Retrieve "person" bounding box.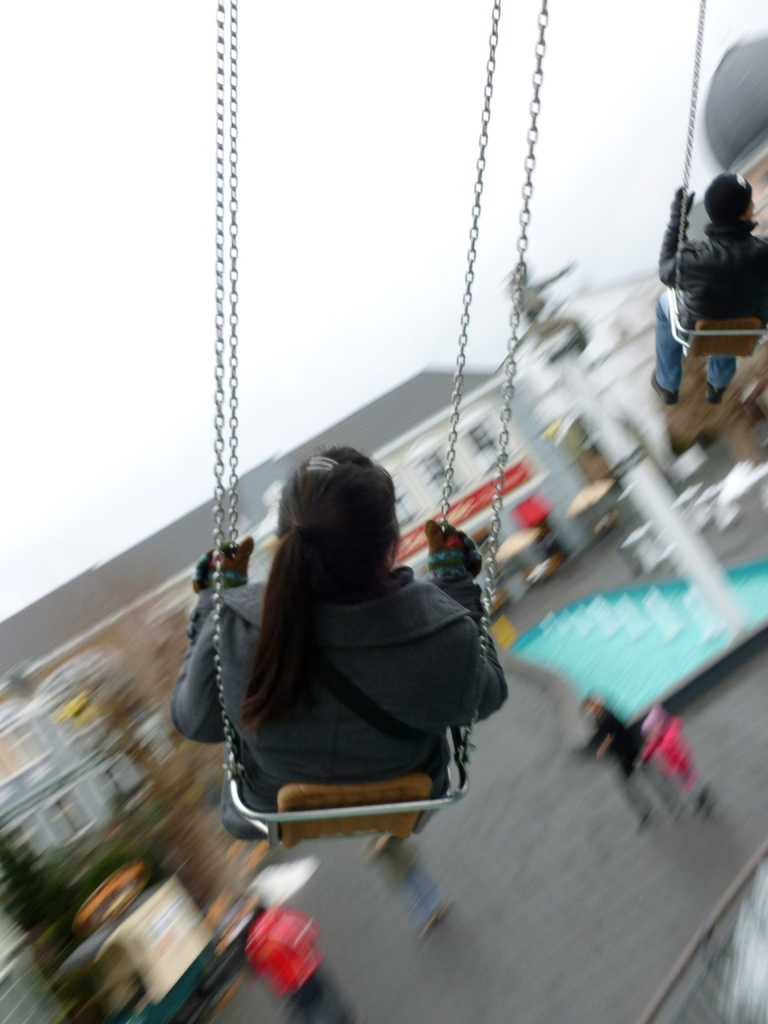
Bounding box: select_region(582, 694, 676, 831).
